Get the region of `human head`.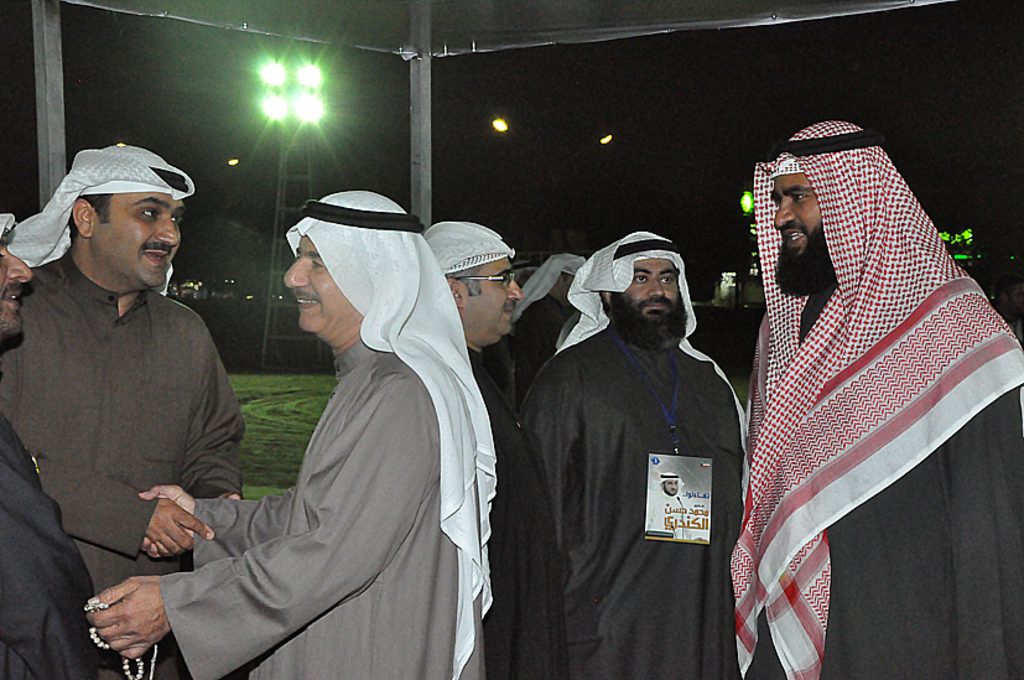
[left=534, top=253, right=592, bottom=311].
